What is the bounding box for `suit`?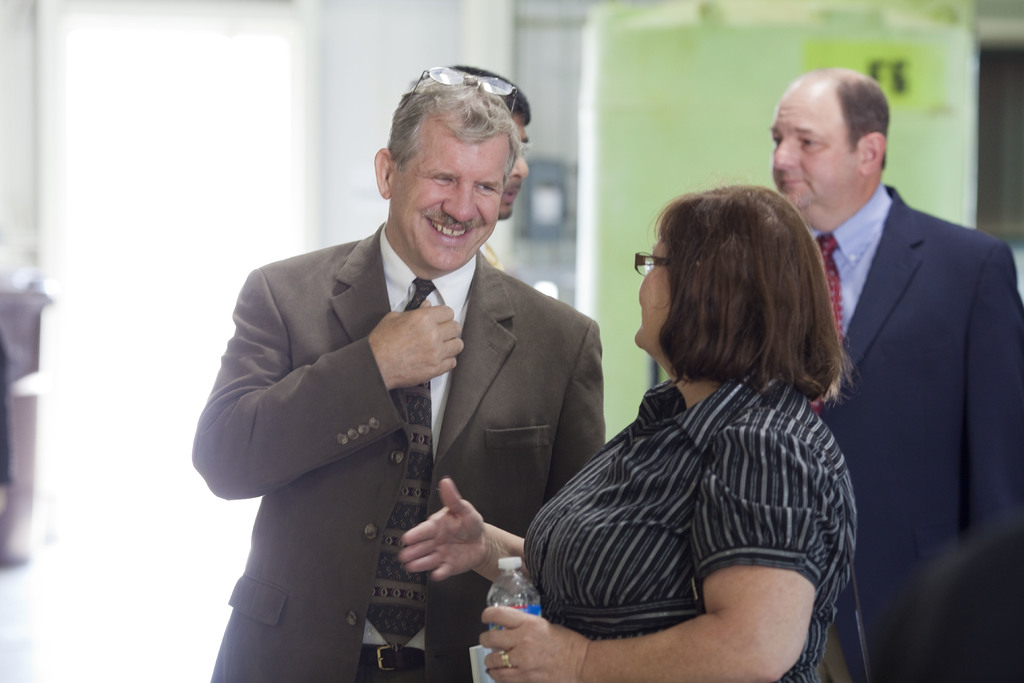
rect(815, 186, 1023, 682).
